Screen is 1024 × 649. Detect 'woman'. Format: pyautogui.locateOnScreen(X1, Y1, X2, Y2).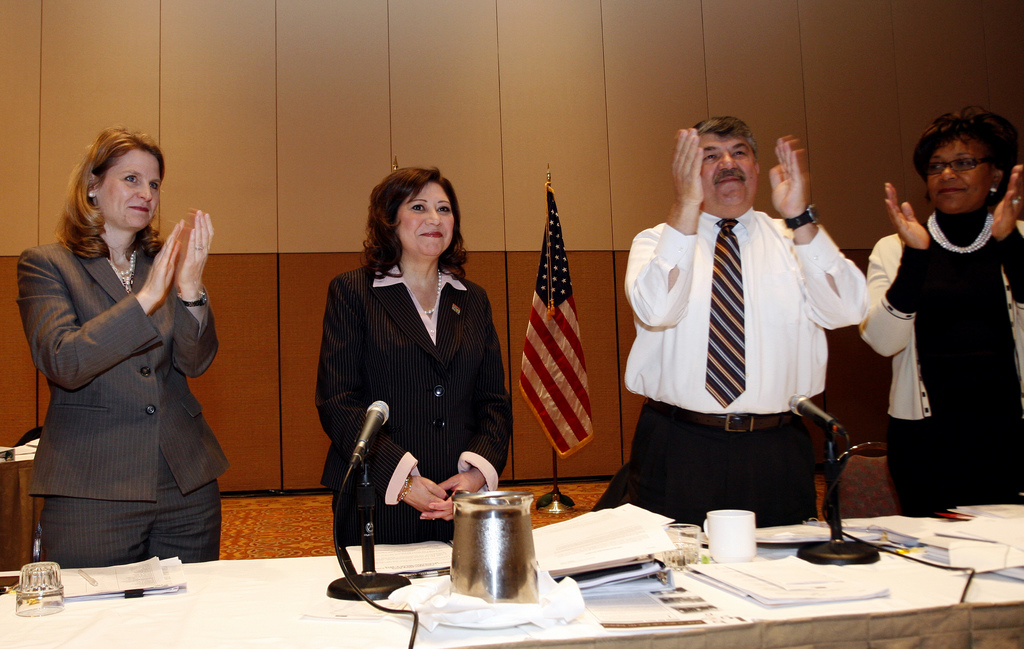
pyautogui.locateOnScreen(18, 121, 227, 625).
